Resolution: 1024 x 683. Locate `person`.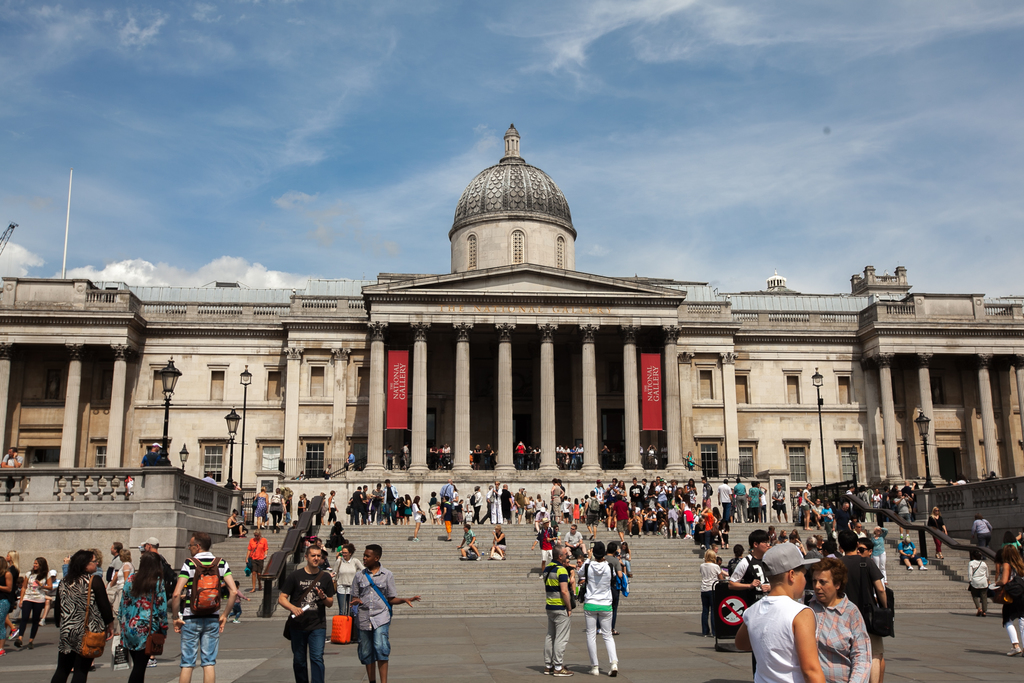
locate(576, 539, 620, 680).
